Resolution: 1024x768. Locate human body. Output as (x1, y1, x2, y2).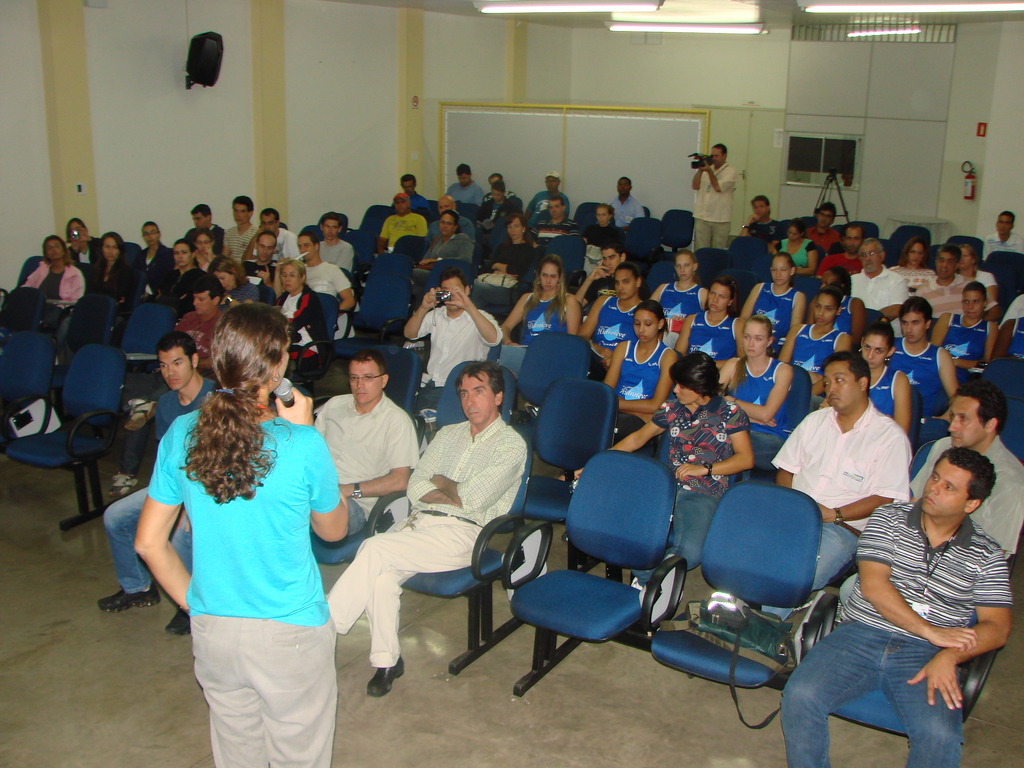
(601, 297, 676, 458).
